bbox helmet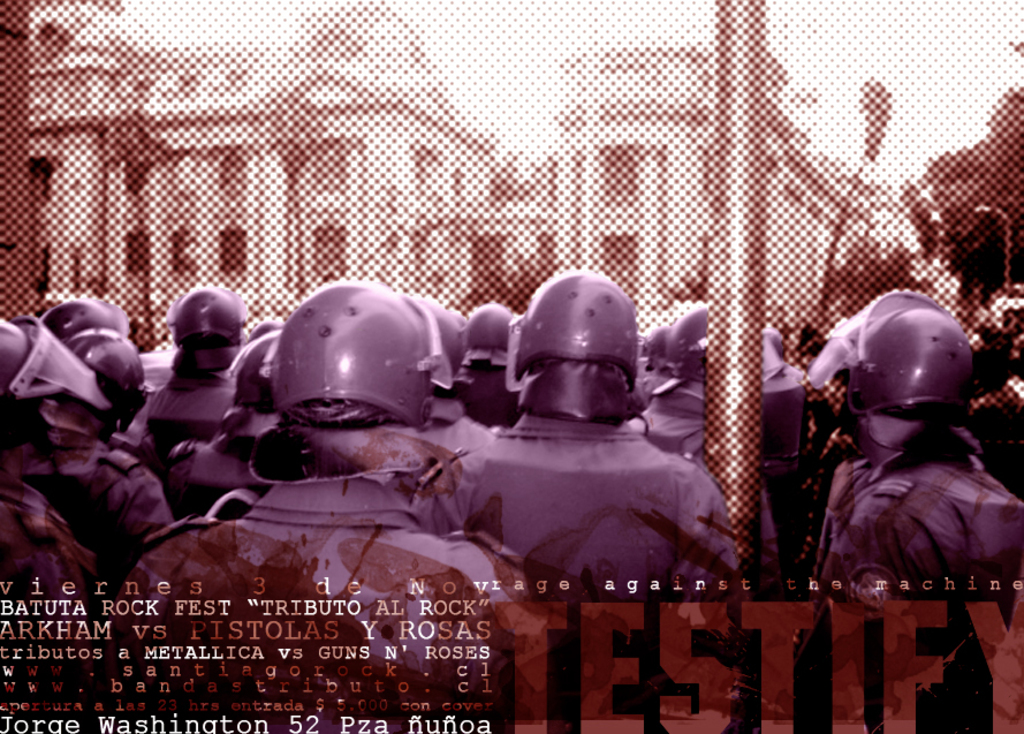
pyautogui.locateOnScreen(0, 308, 114, 468)
